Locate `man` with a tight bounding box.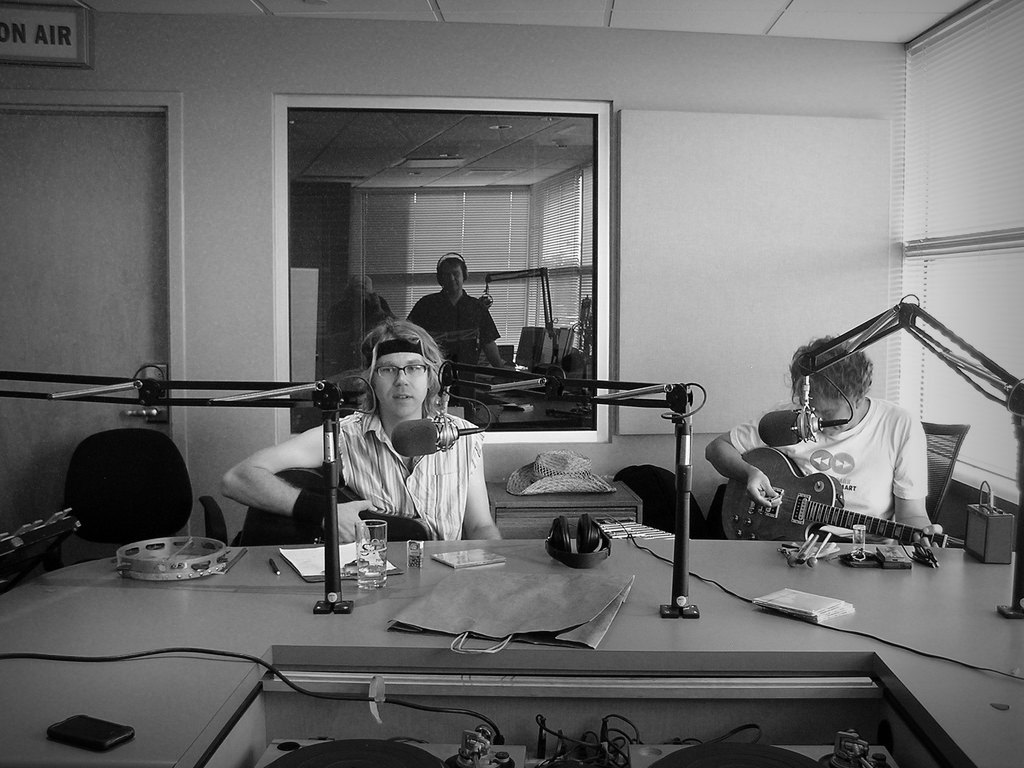
bbox=(214, 326, 502, 580).
